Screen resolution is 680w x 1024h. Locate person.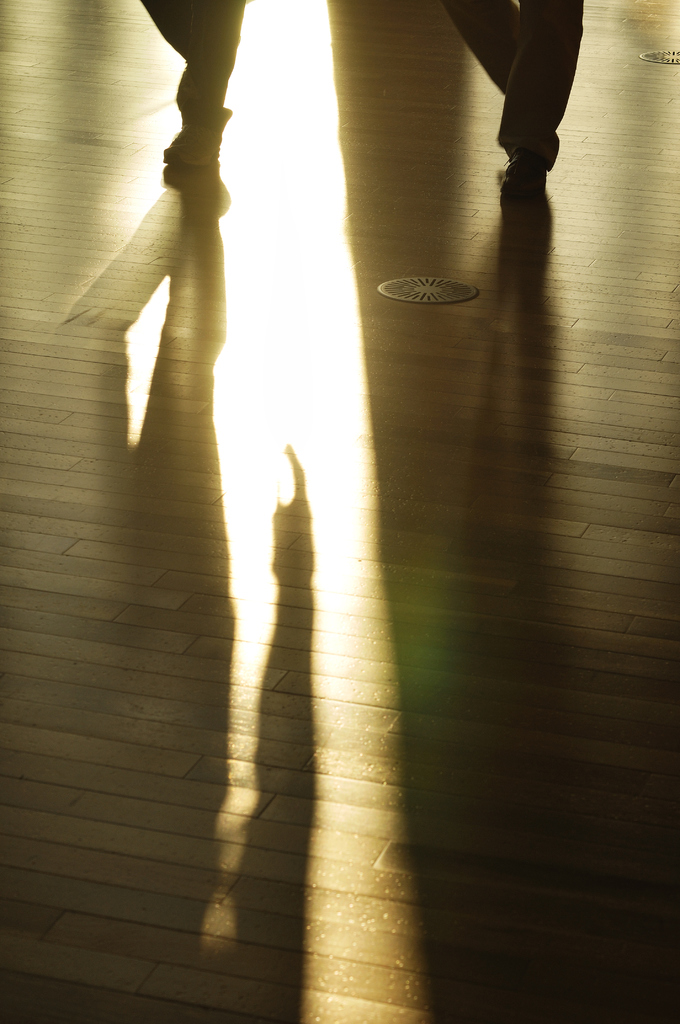
box=[435, 0, 583, 204].
